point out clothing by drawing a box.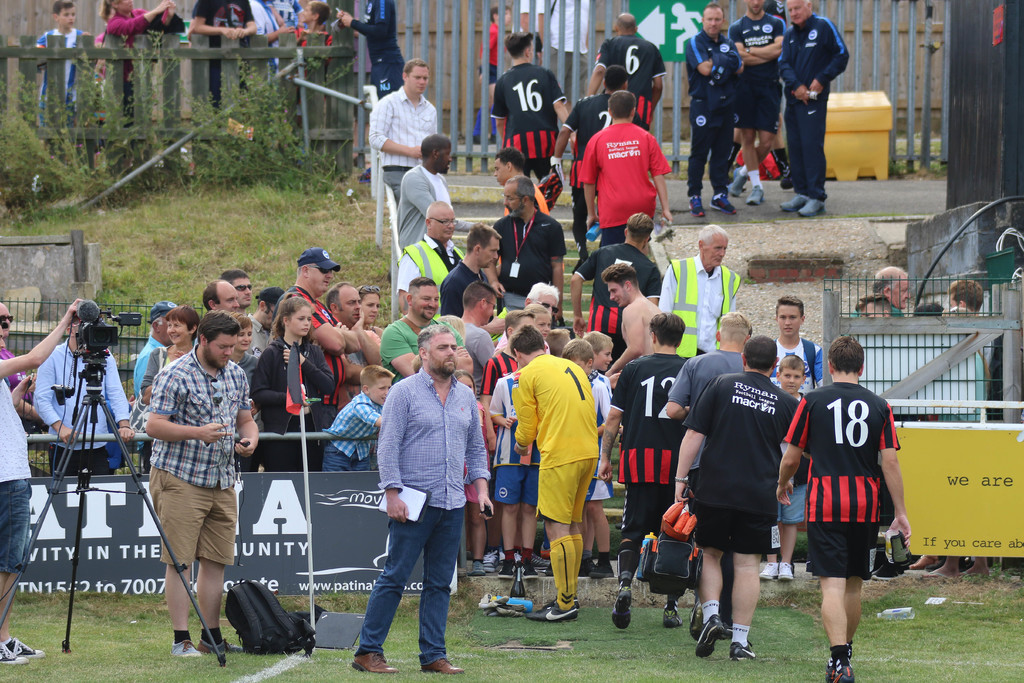
367 98 435 195.
